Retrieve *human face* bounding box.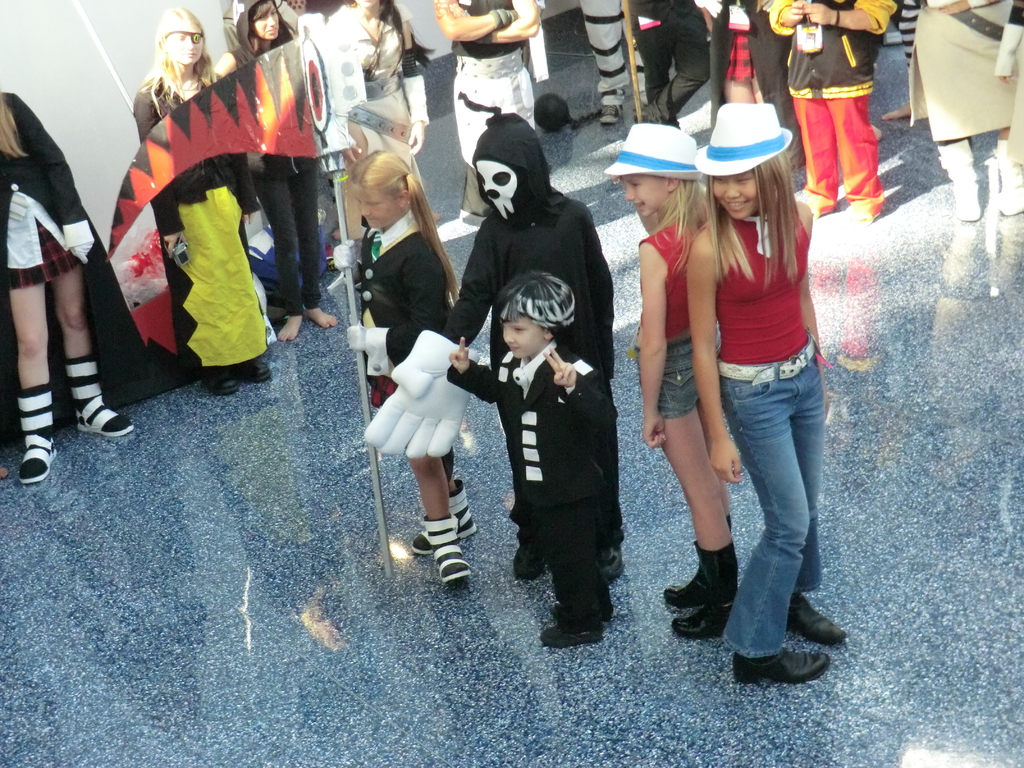
Bounding box: locate(251, 10, 282, 42).
